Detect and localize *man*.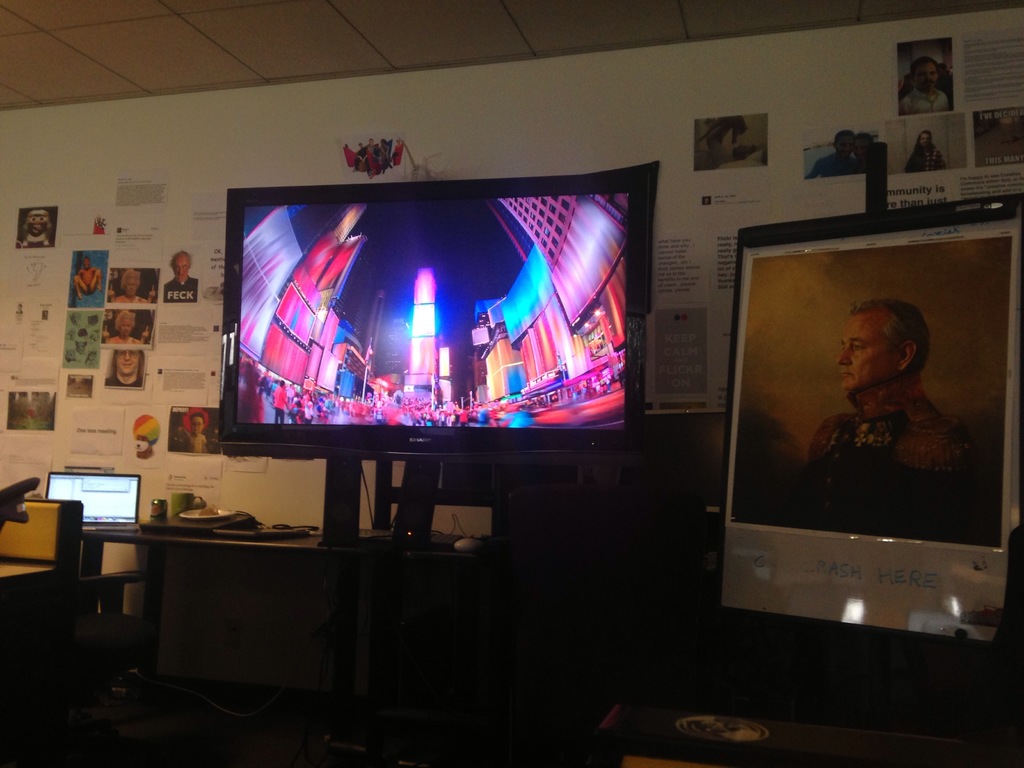
Localized at crop(159, 244, 200, 308).
